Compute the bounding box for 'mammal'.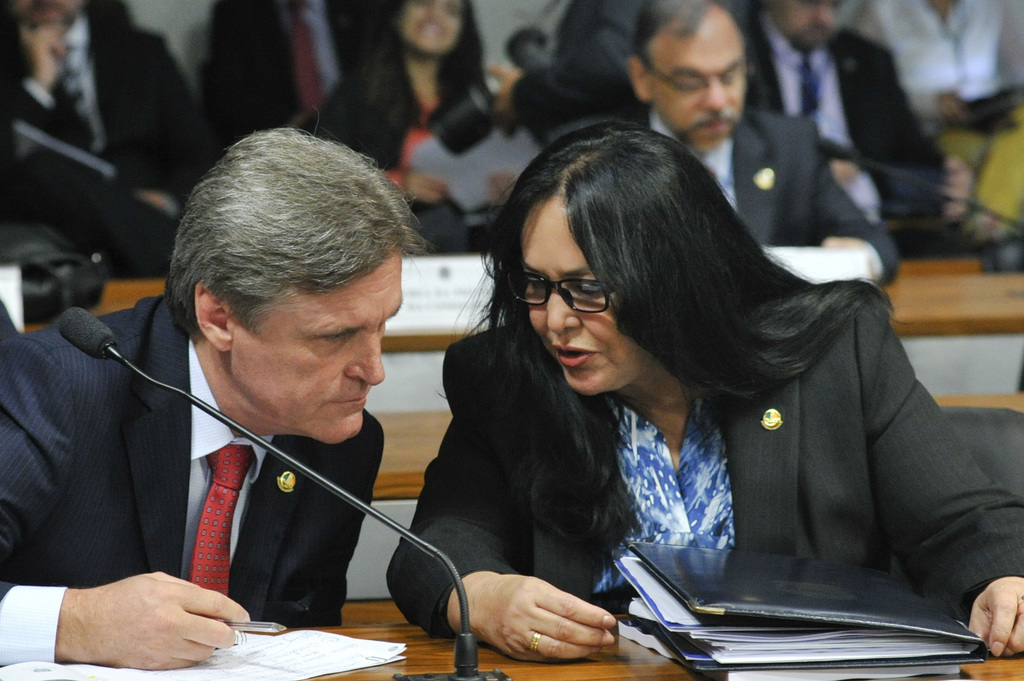
detection(378, 115, 1023, 655).
